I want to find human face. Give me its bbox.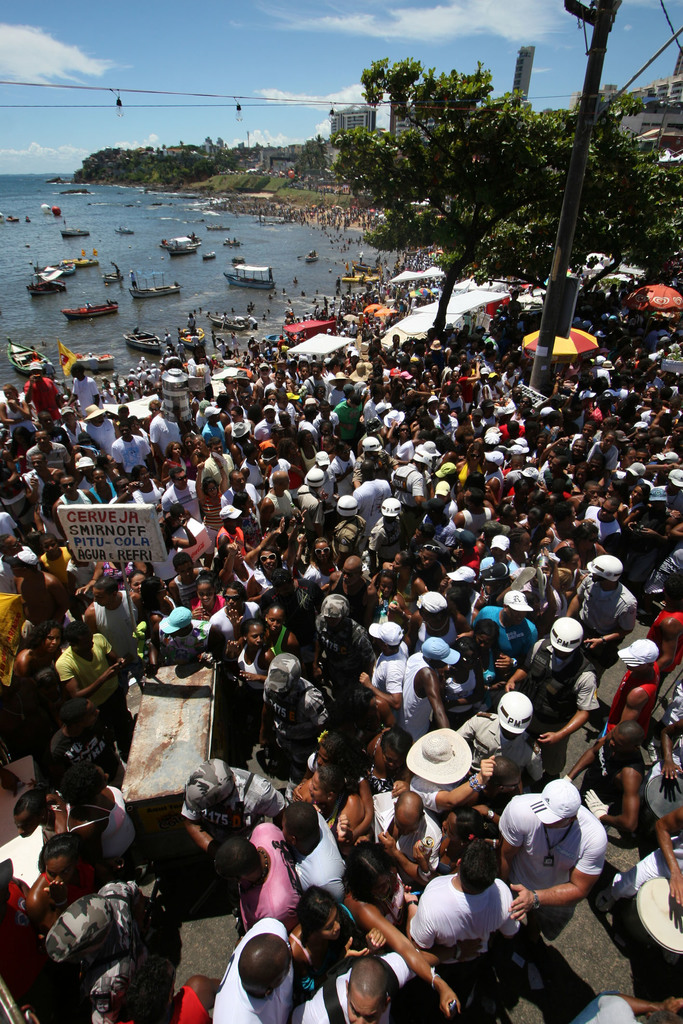
crop(630, 433, 643, 444).
